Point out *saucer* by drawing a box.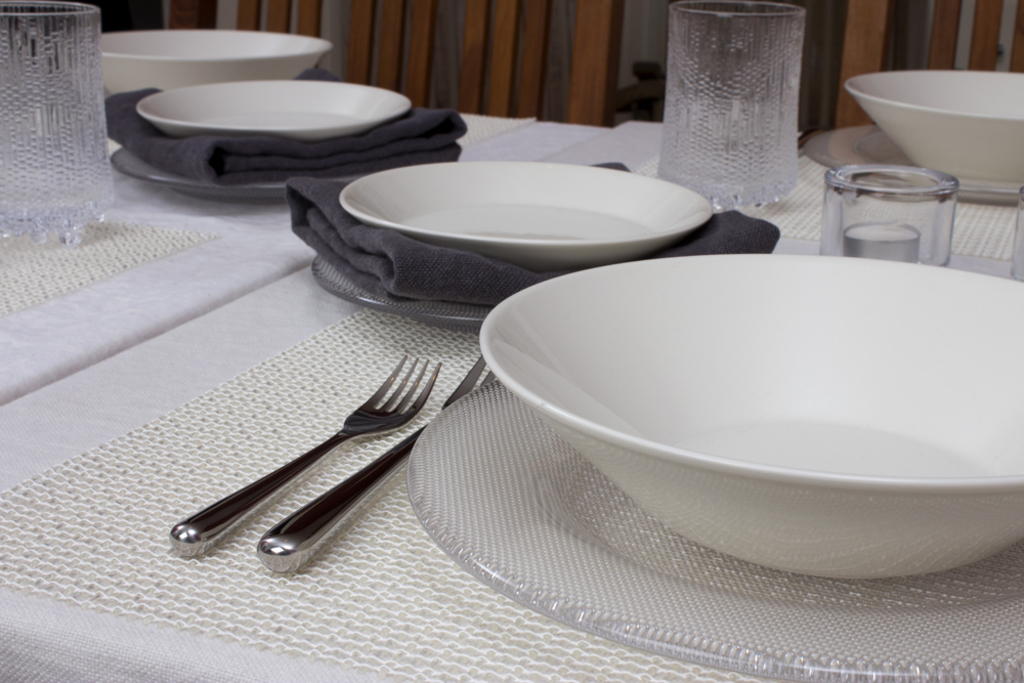
(324,159,717,274).
